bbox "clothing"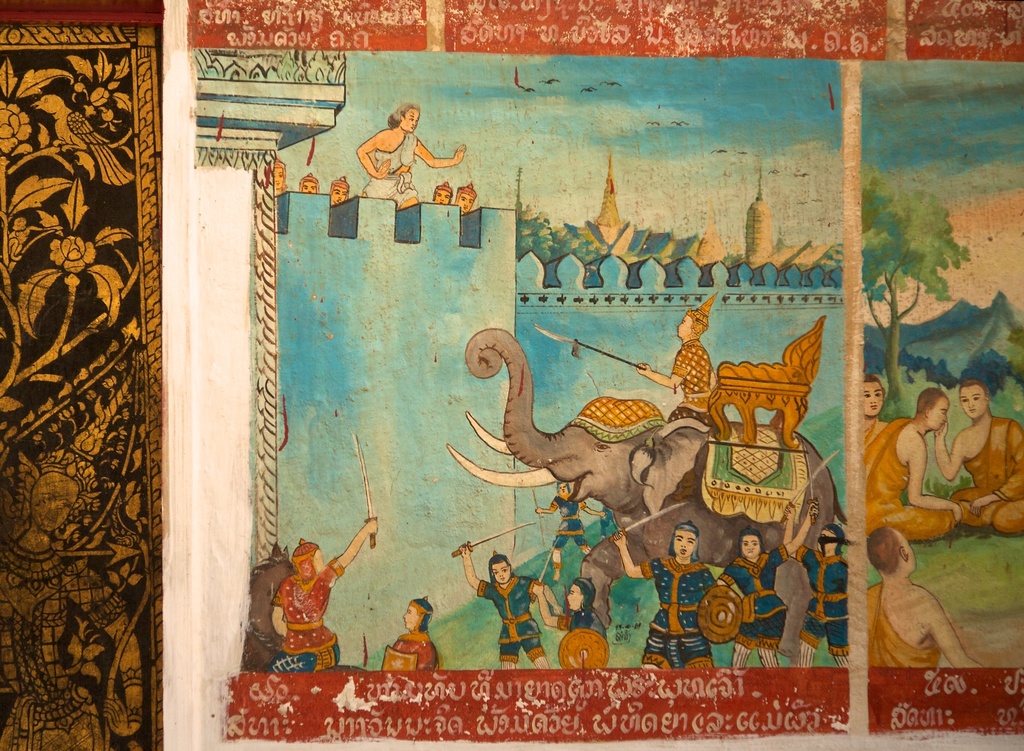
(left=867, top=581, right=941, bottom=667)
